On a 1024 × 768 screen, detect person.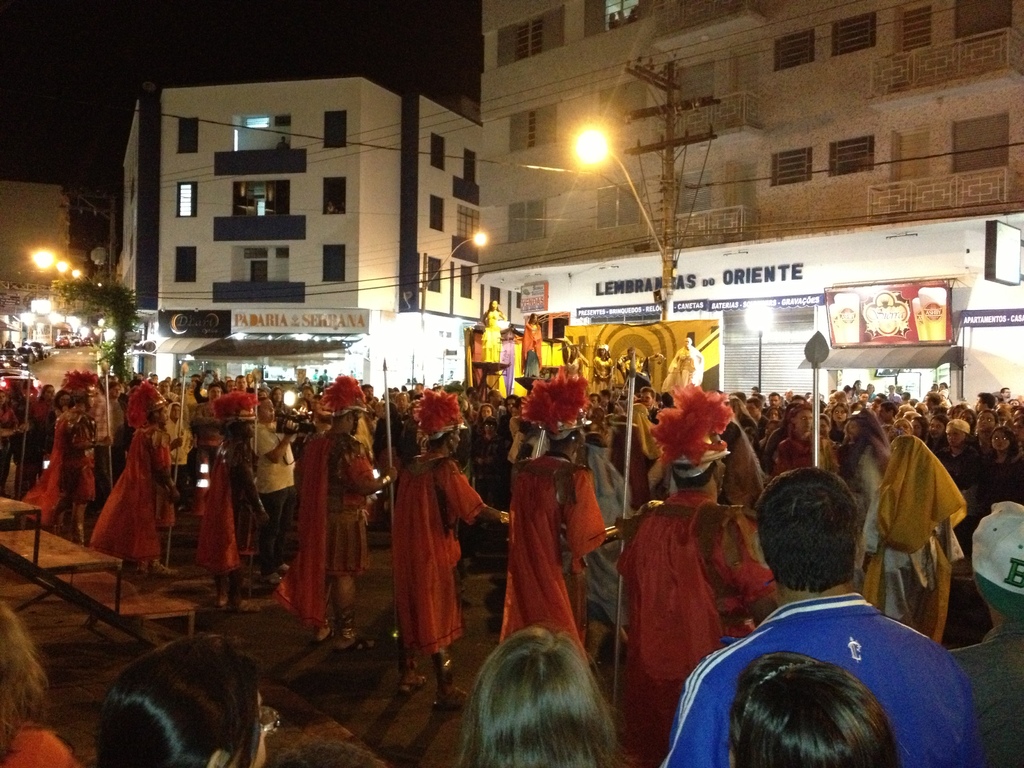
detection(243, 371, 259, 388).
